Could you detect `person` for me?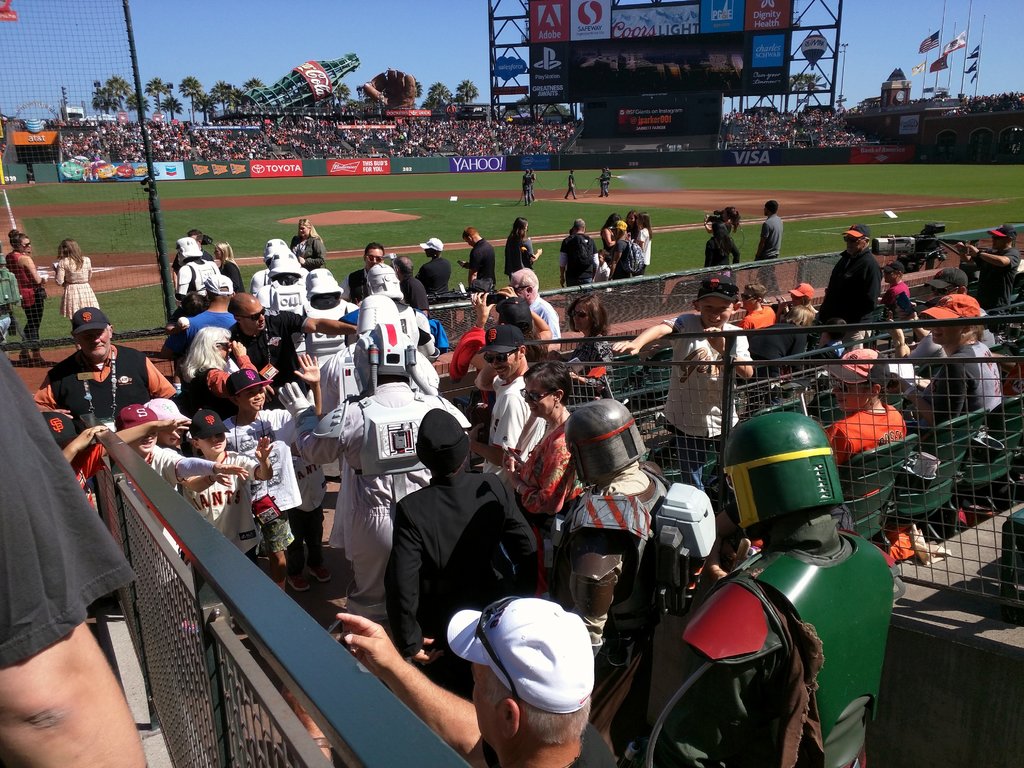
Detection result: select_region(328, 590, 620, 767).
